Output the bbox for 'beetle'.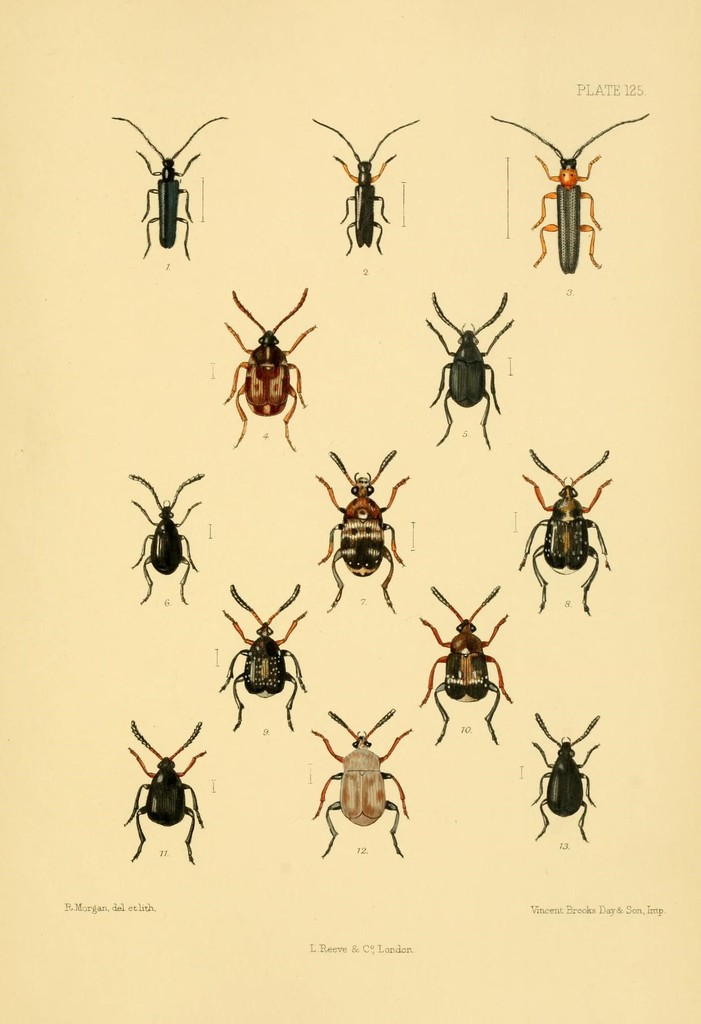
l=218, t=292, r=321, b=444.
